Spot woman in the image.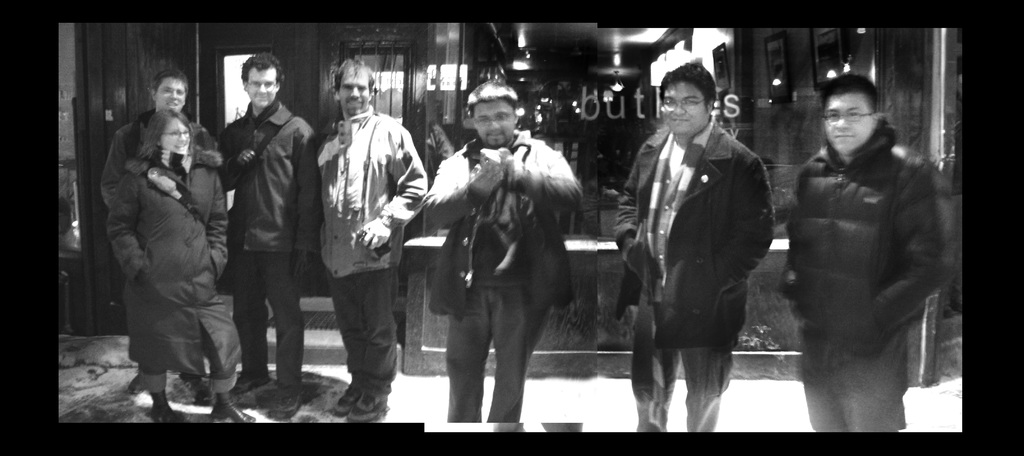
woman found at 109/102/249/427.
